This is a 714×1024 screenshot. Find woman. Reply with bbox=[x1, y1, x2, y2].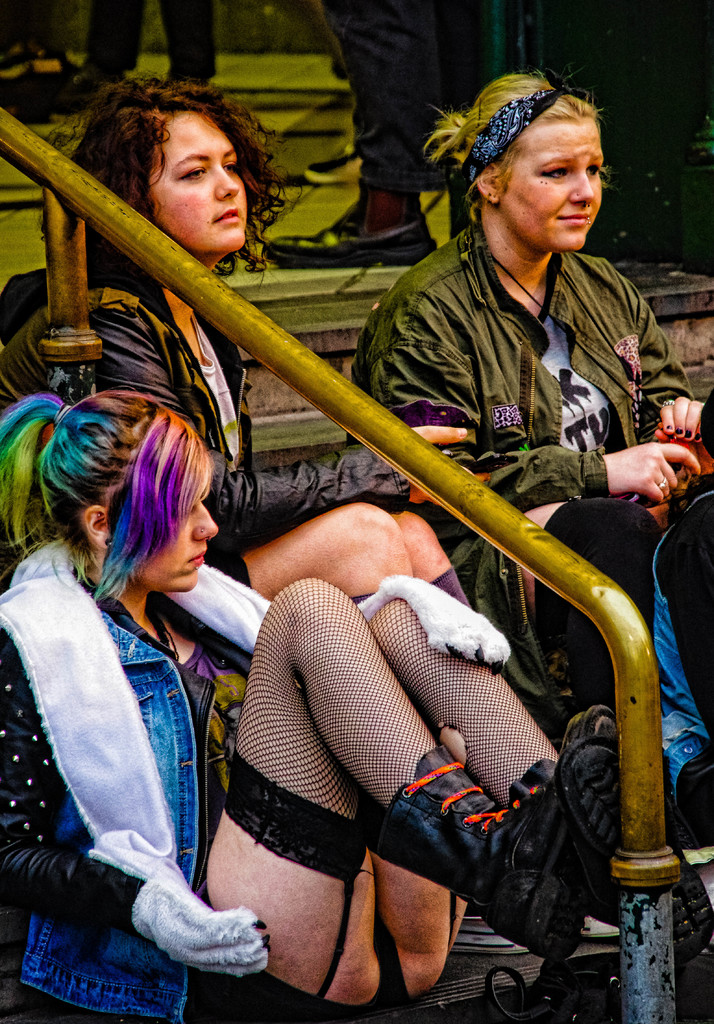
bbox=[67, 74, 476, 614].
